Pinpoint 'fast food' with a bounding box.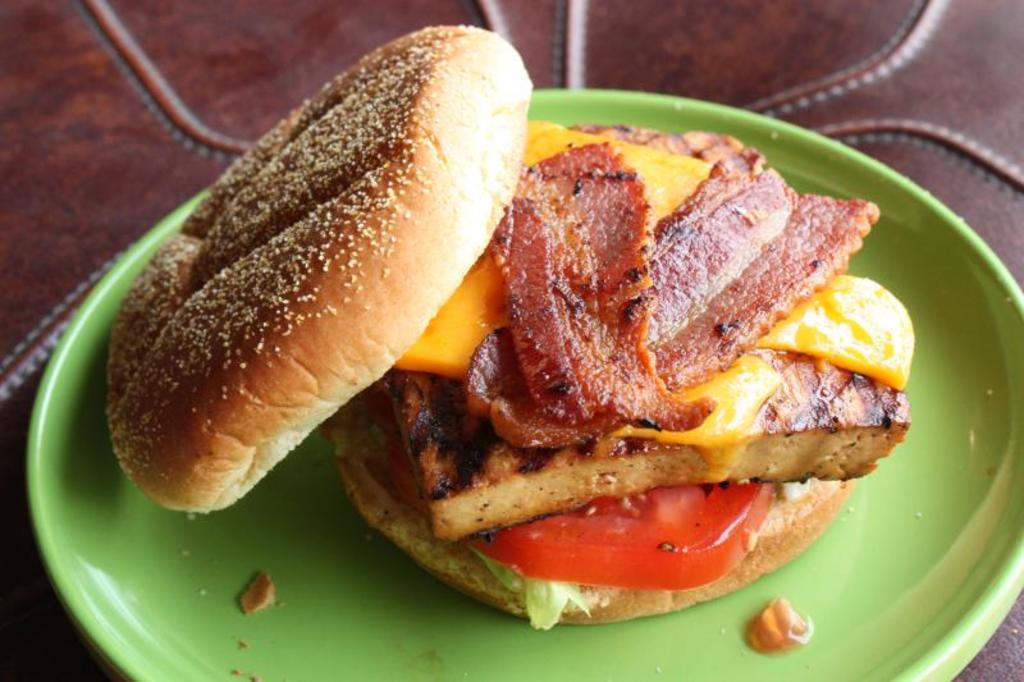
Rect(369, 116, 925, 646).
